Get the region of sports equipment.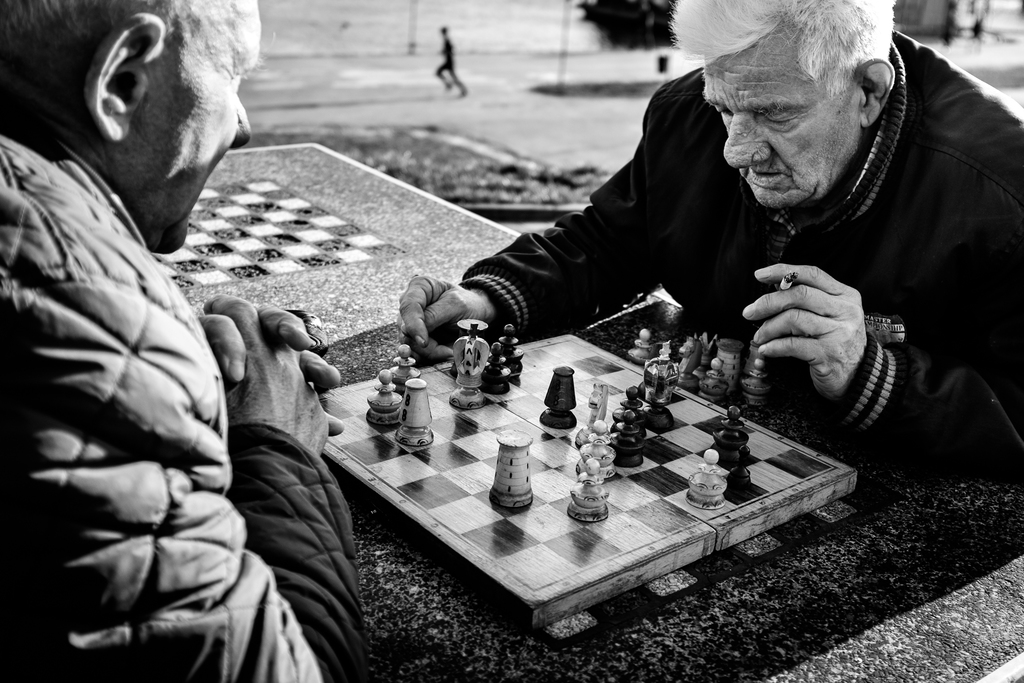
Rect(684, 447, 725, 511).
